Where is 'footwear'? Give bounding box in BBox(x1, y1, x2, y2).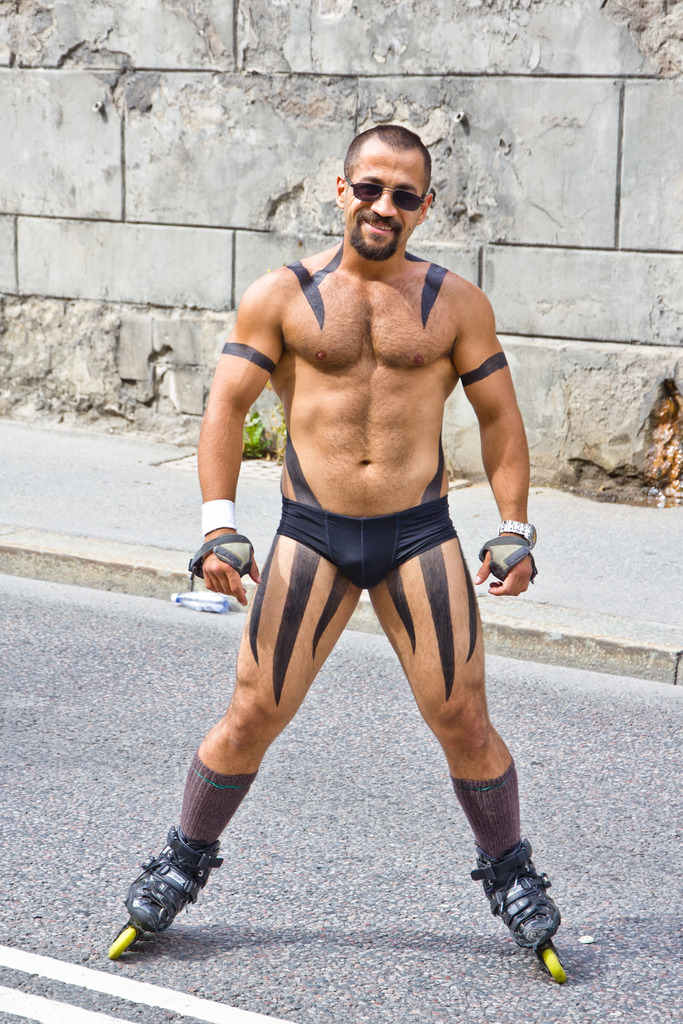
BBox(478, 845, 566, 967).
